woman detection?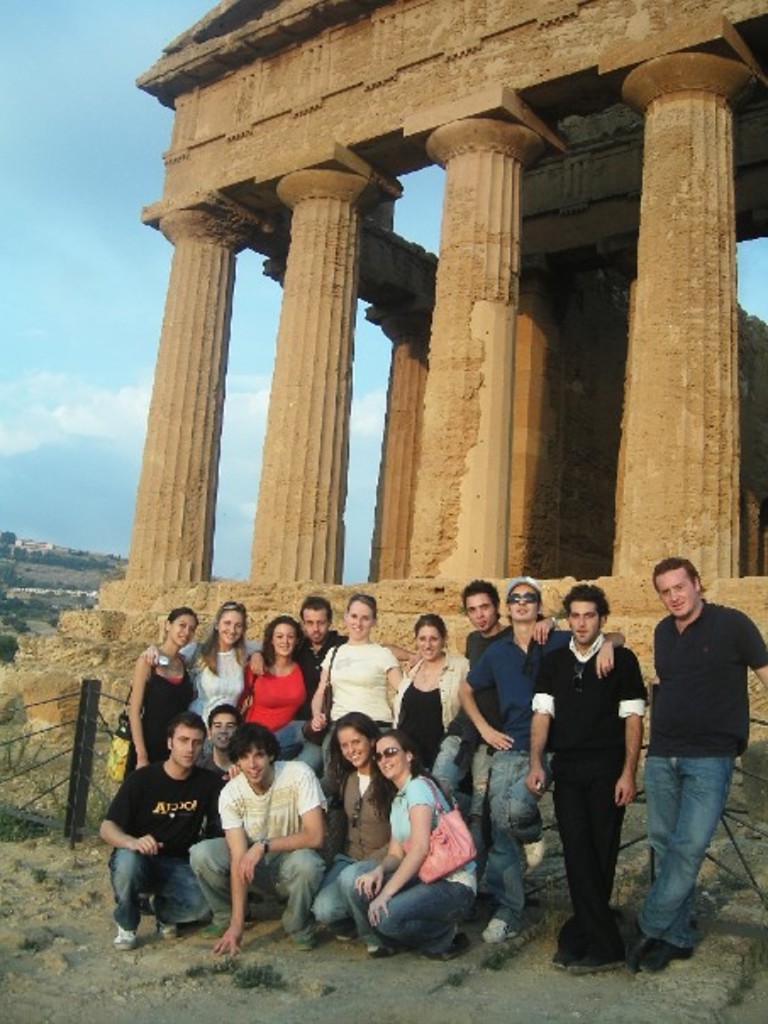
select_region(307, 704, 395, 956)
